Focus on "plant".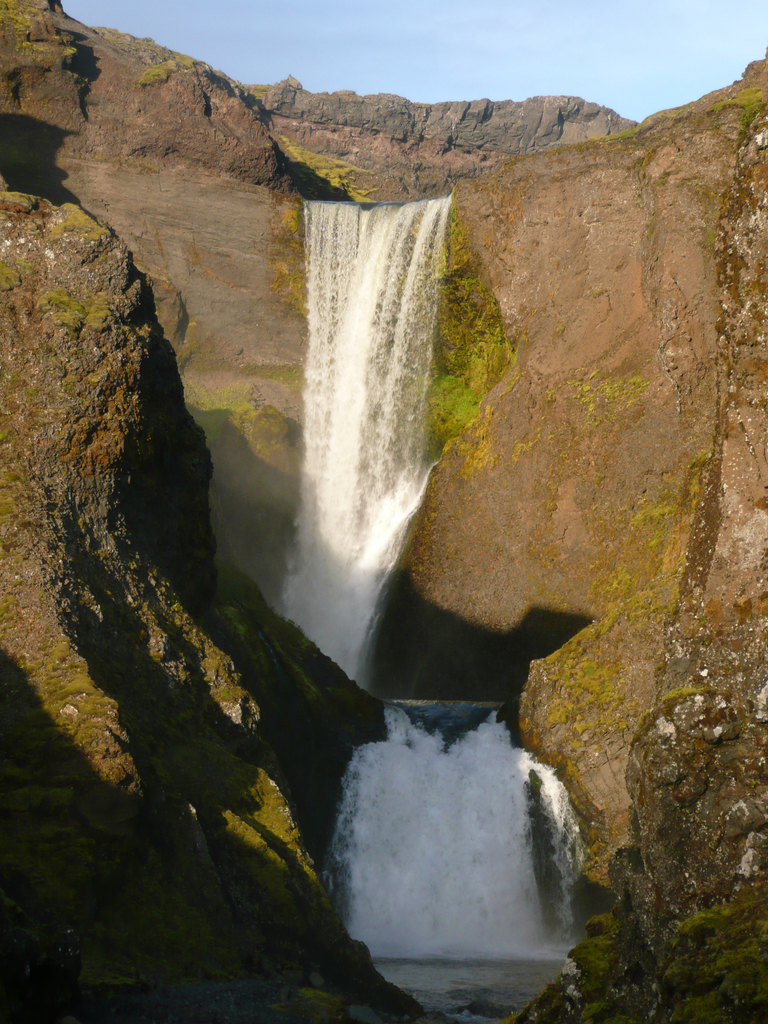
Focused at [653, 169, 671, 190].
